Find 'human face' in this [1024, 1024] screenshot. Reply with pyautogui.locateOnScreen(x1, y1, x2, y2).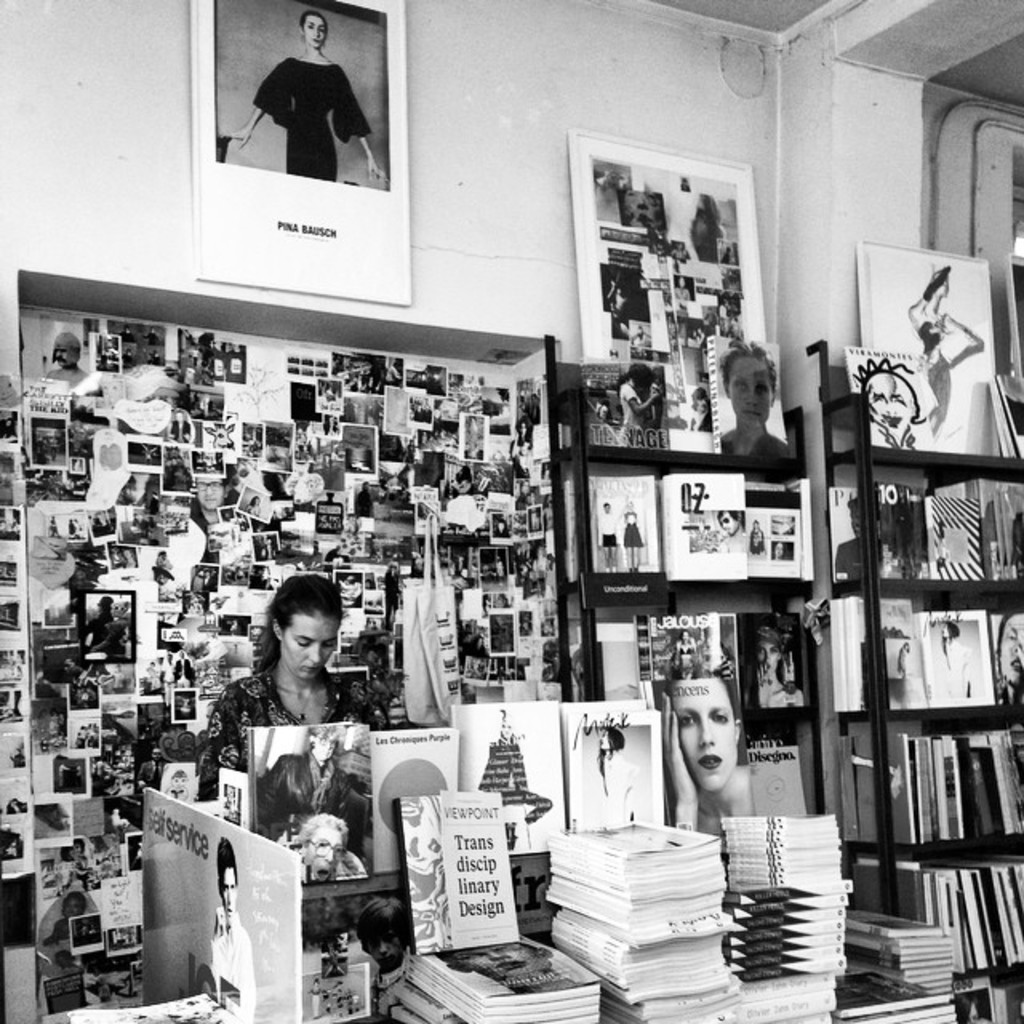
pyautogui.locateOnScreen(667, 678, 734, 792).
